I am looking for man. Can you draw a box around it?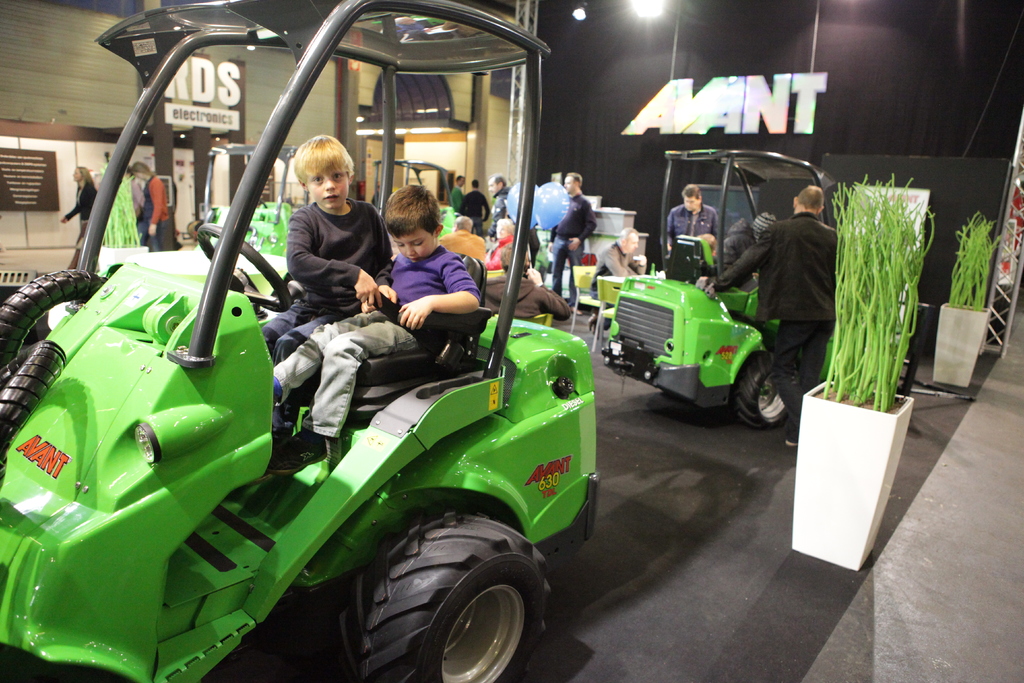
Sure, the bounding box is bbox=[715, 218, 761, 296].
